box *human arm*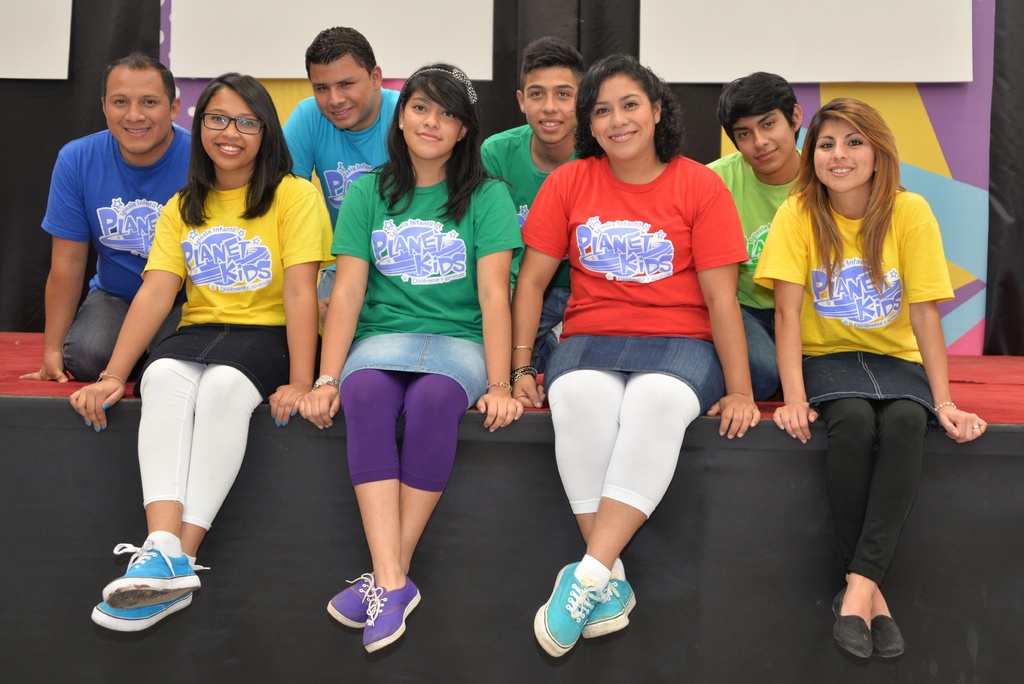
{"left": 17, "top": 145, "right": 95, "bottom": 382}
